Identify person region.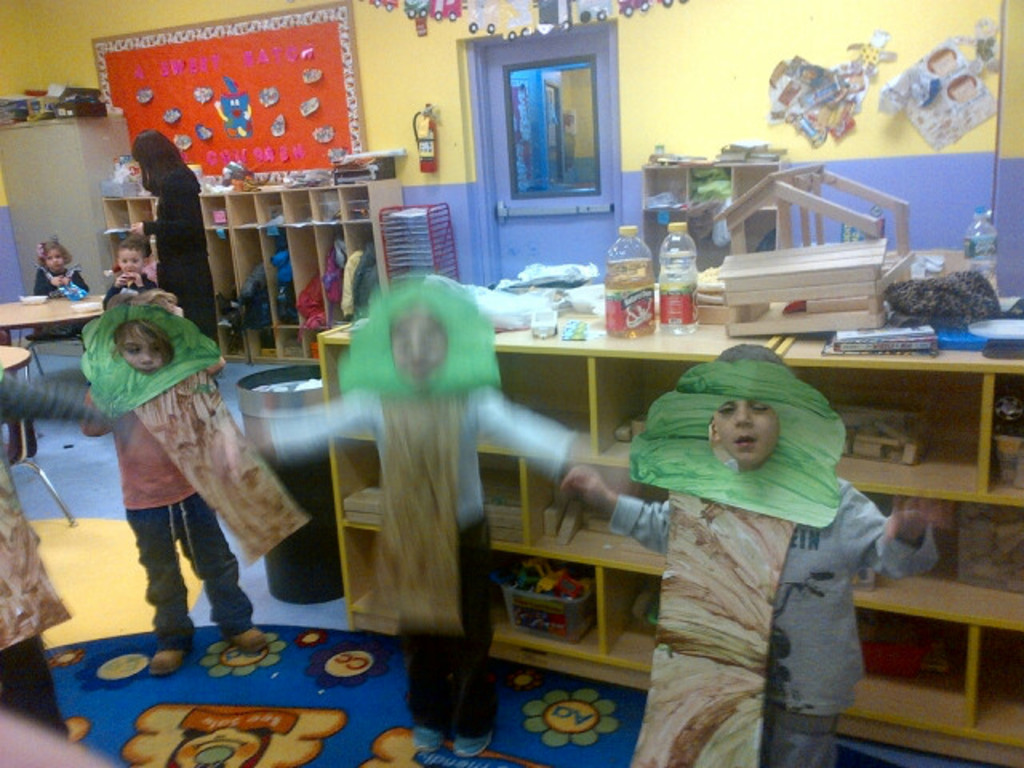
Region: 251 296 579 766.
